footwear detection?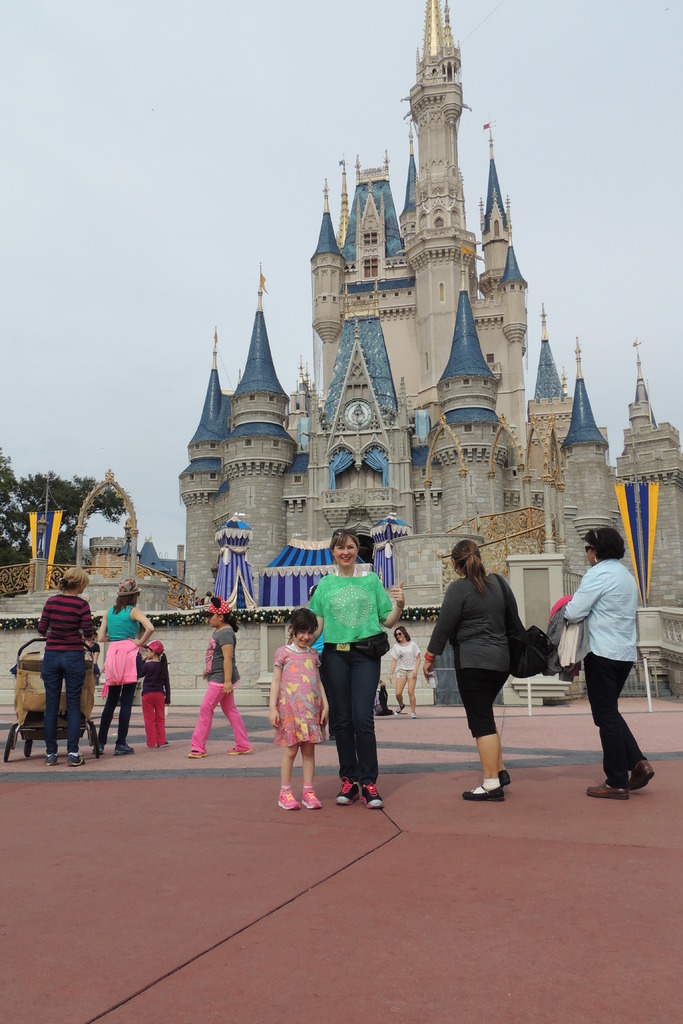
pyautogui.locateOnScreen(391, 704, 403, 716)
